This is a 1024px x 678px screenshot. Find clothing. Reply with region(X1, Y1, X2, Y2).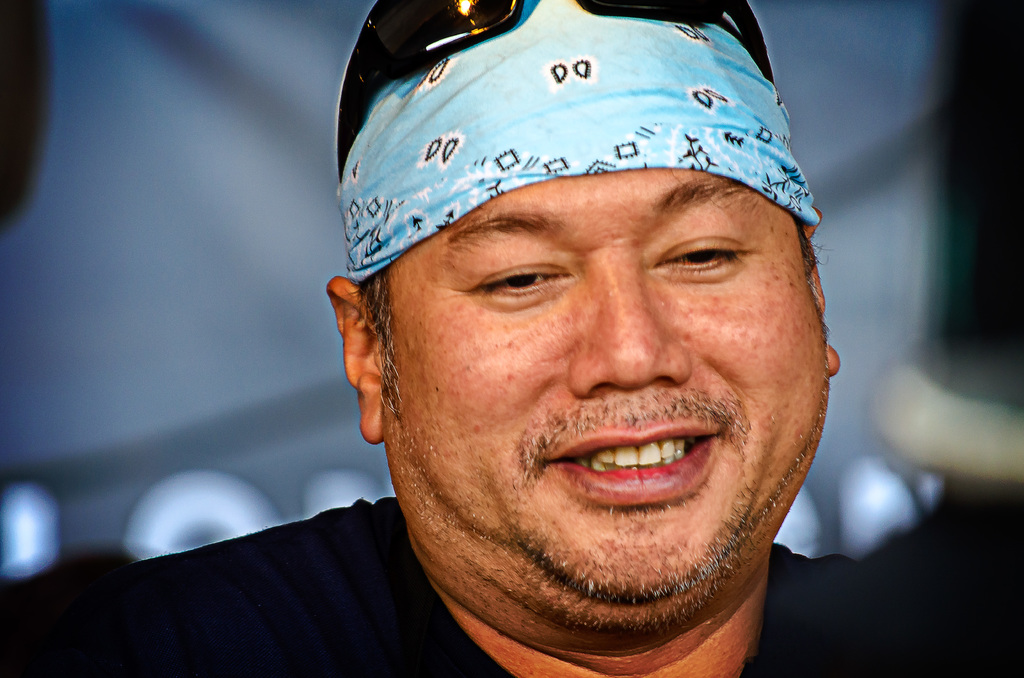
region(335, 1, 820, 276).
